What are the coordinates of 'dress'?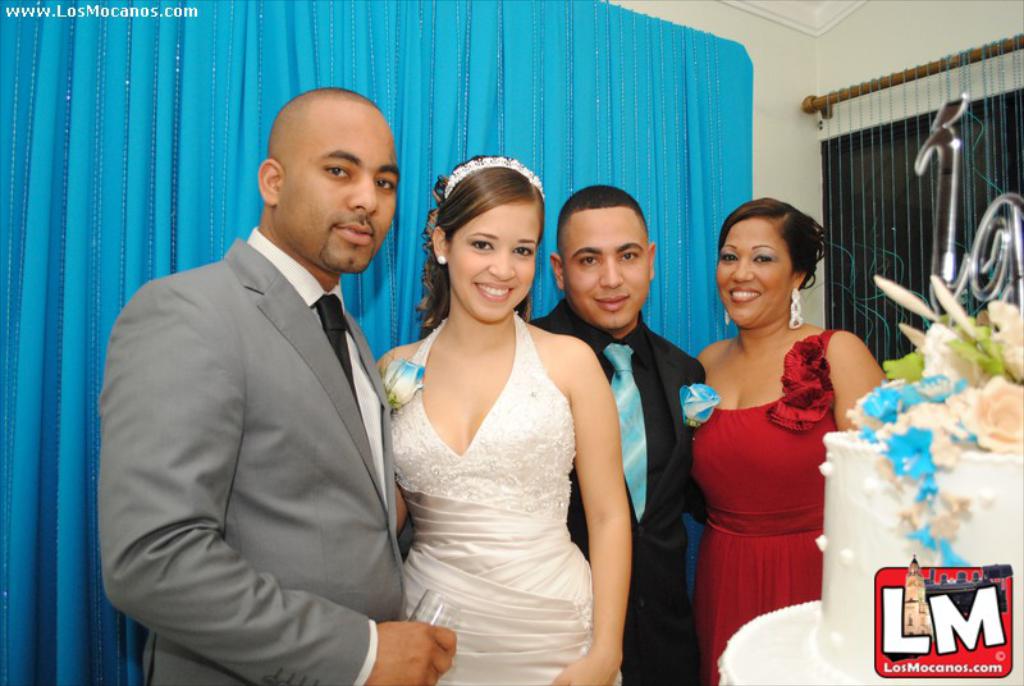
crop(379, 253, 631, 671).
